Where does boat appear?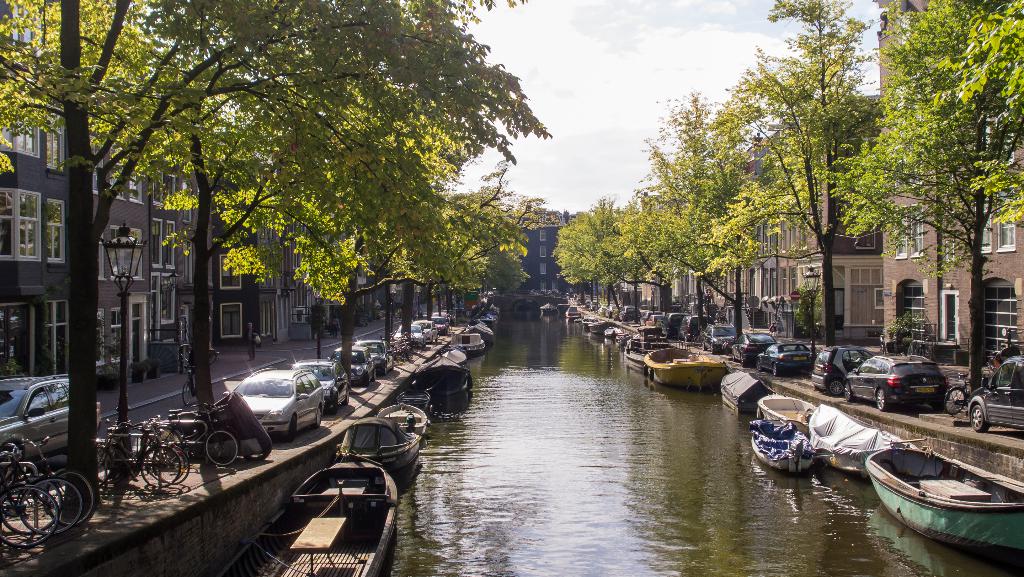
Appears at Rect(582, 316, 596, 327).
